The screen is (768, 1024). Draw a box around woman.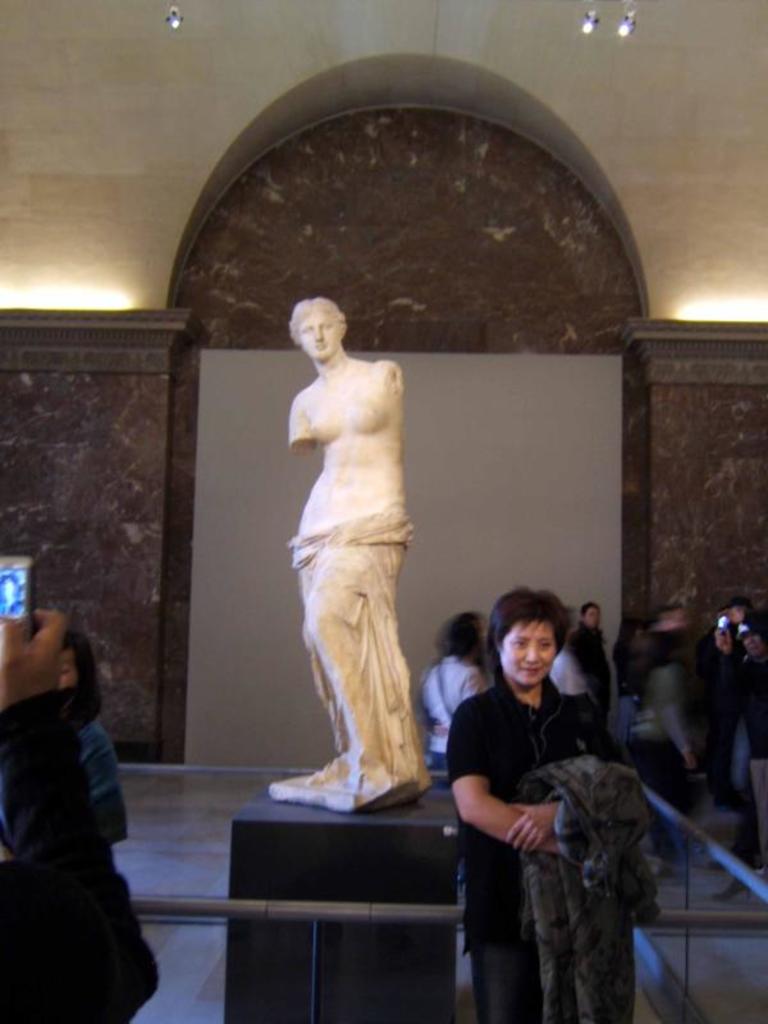
[x1=413, y1=612, x2=488, y2=774].
